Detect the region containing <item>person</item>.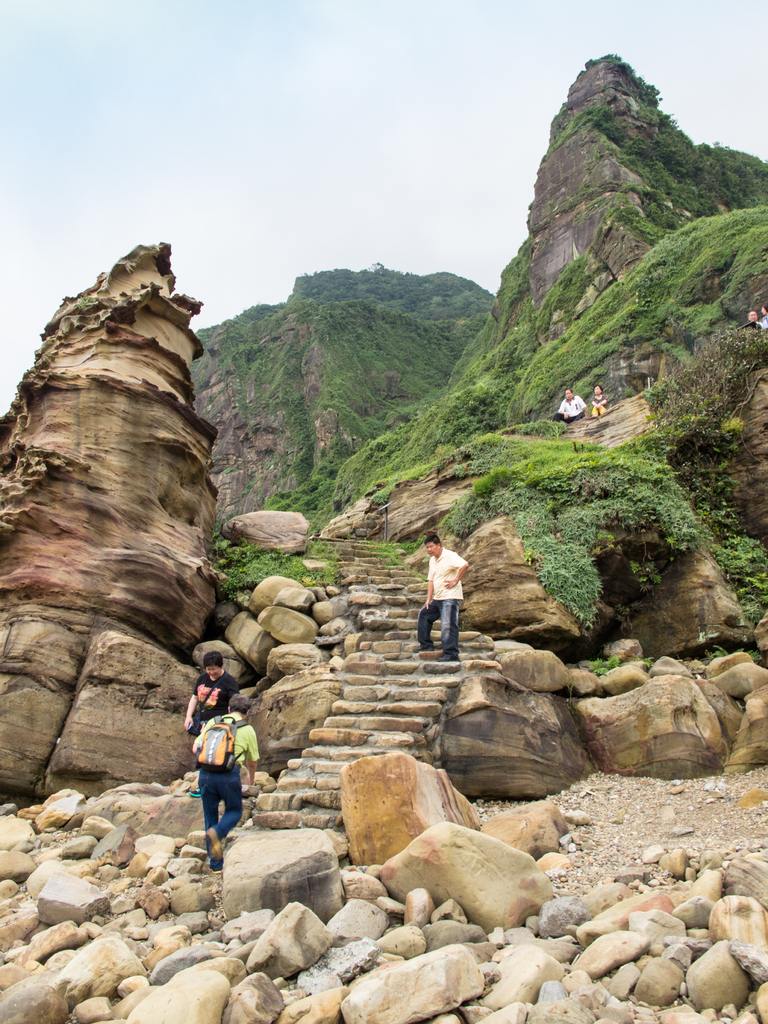
region(591, 381, 608, 420).
